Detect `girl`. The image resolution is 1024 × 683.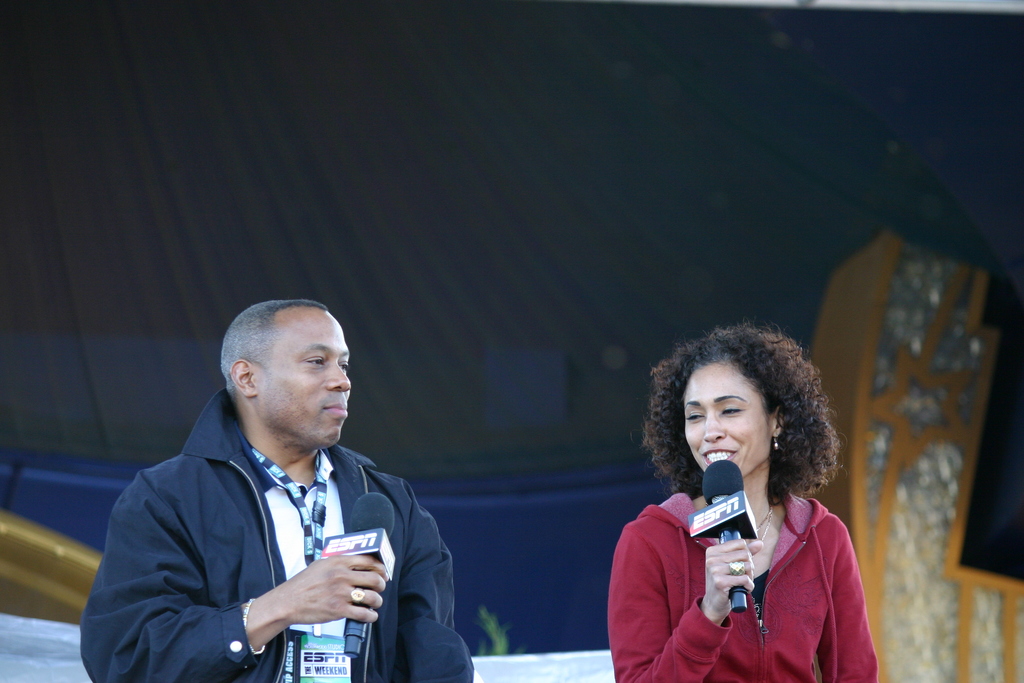
pyautogui.locateOnScreen(612, 318, 876, 682).
